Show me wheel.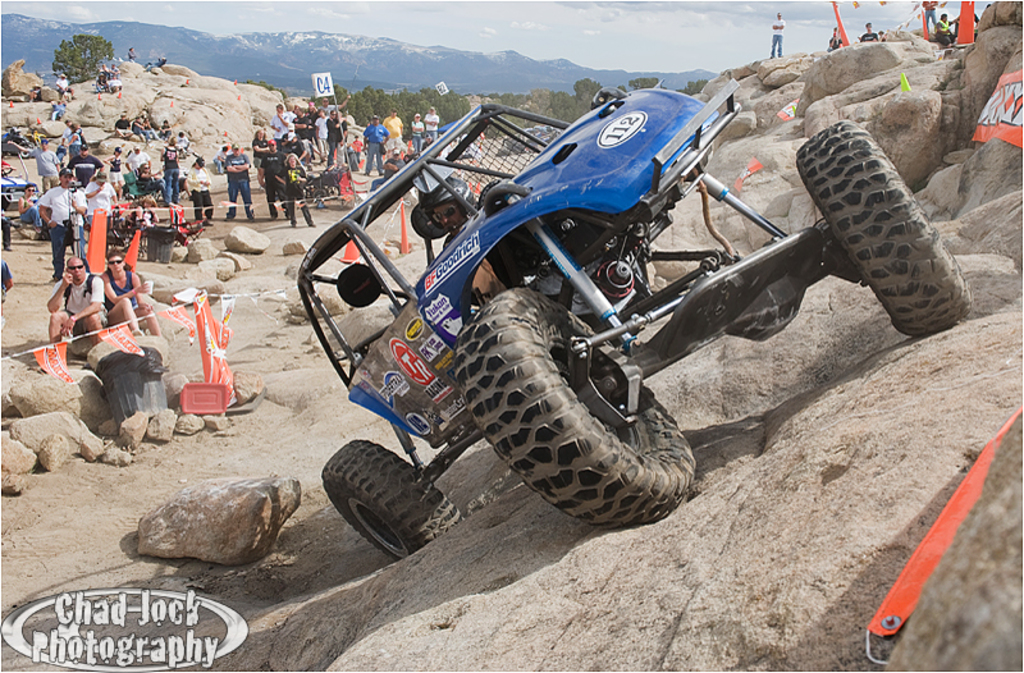
wheel is here: box=[796, 119, 972, 338].
